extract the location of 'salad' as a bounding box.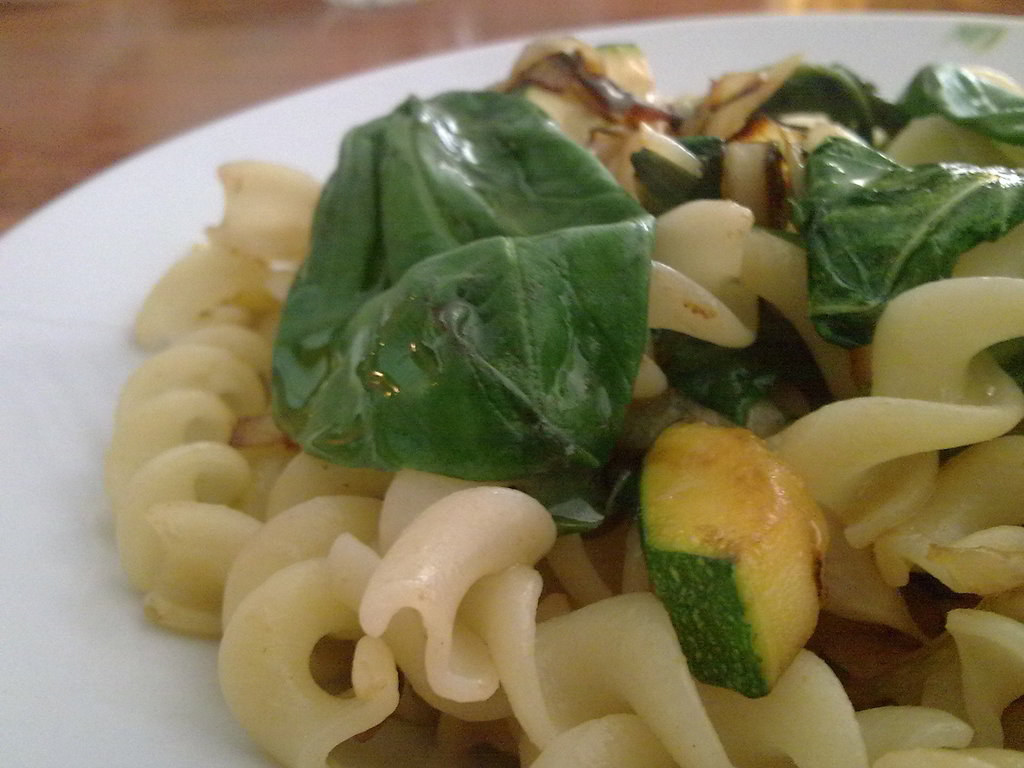
[109,32,1023,767].
